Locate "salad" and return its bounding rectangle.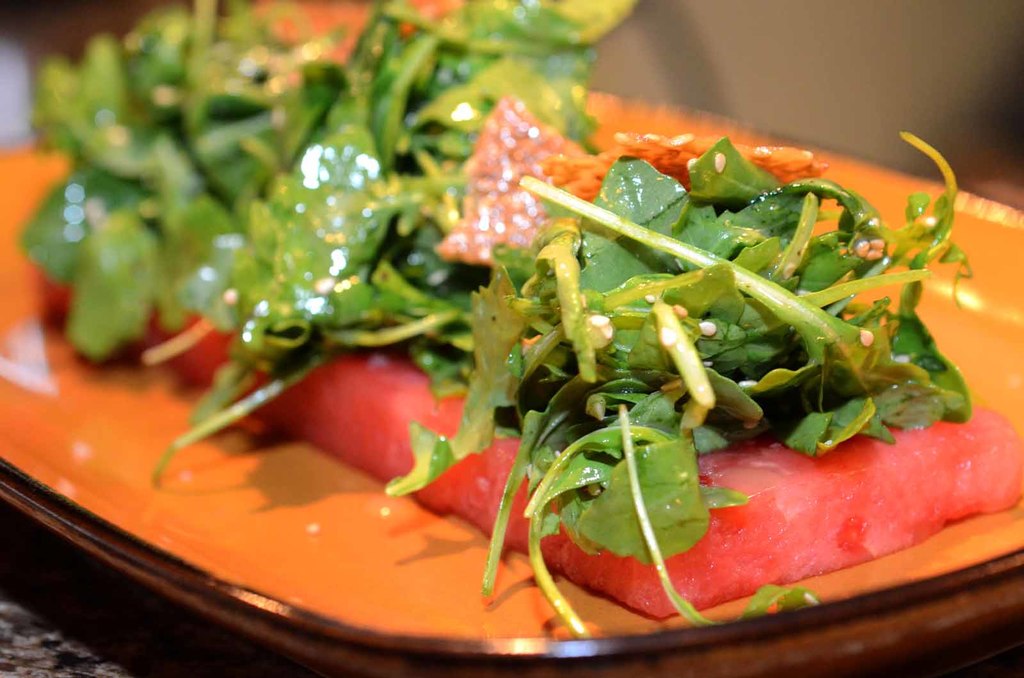
bbox(5, 0, 976, 633).
